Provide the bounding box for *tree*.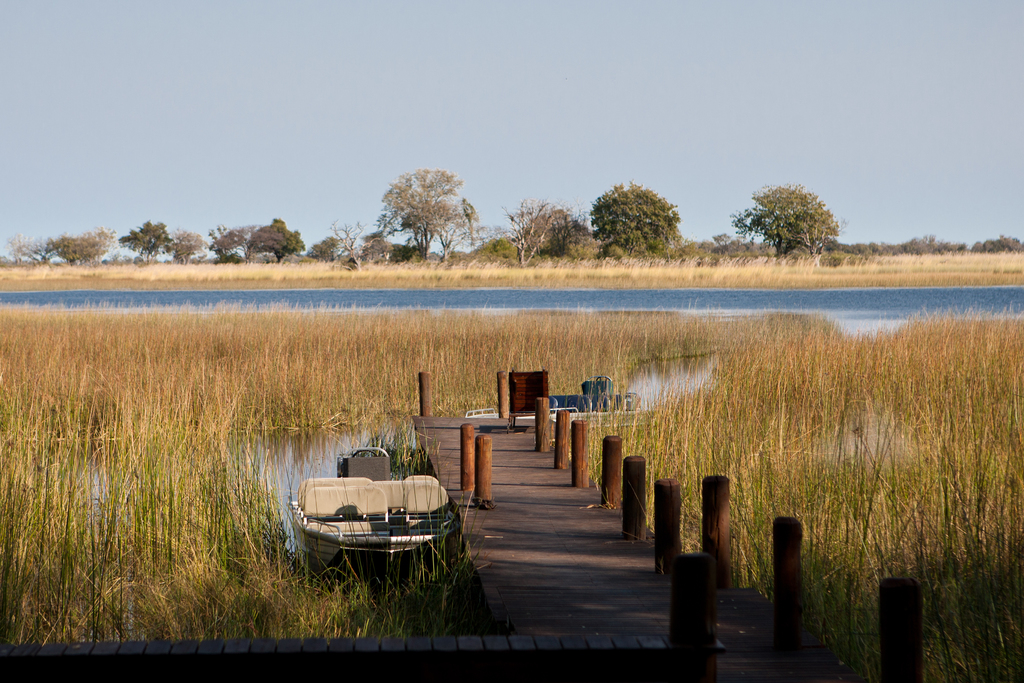
bbox=[324, 220, 367, 265].
